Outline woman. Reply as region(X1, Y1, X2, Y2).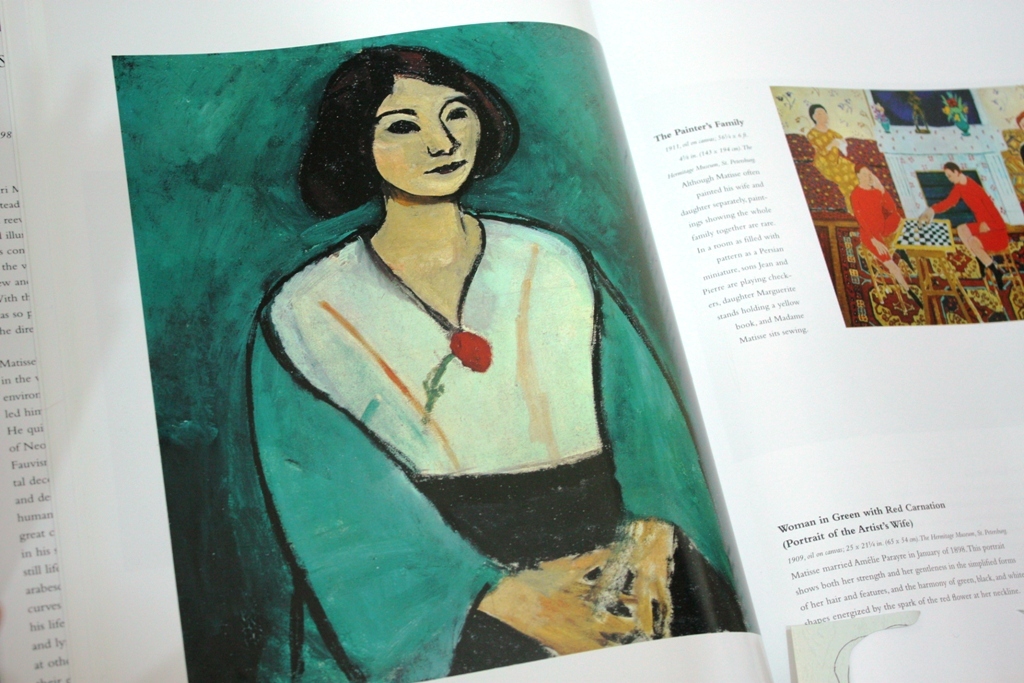
region(247, 39, 739, 656).
